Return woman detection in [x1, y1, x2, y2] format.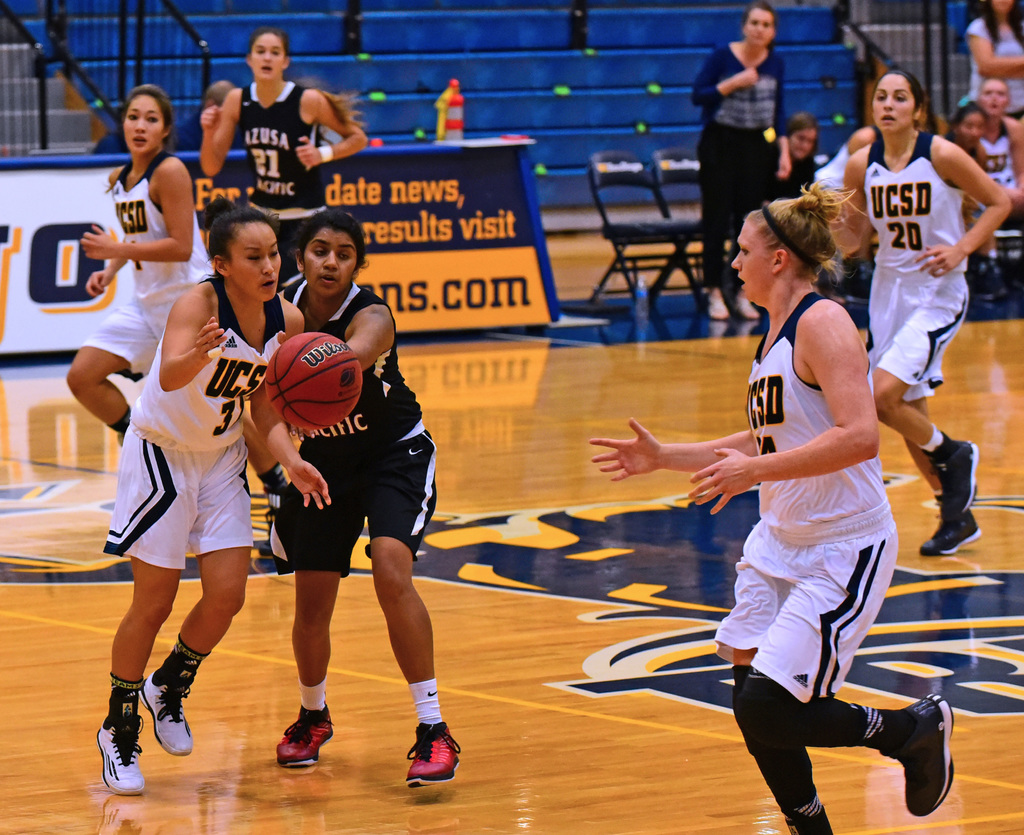
[81, 123, 285, 793].
